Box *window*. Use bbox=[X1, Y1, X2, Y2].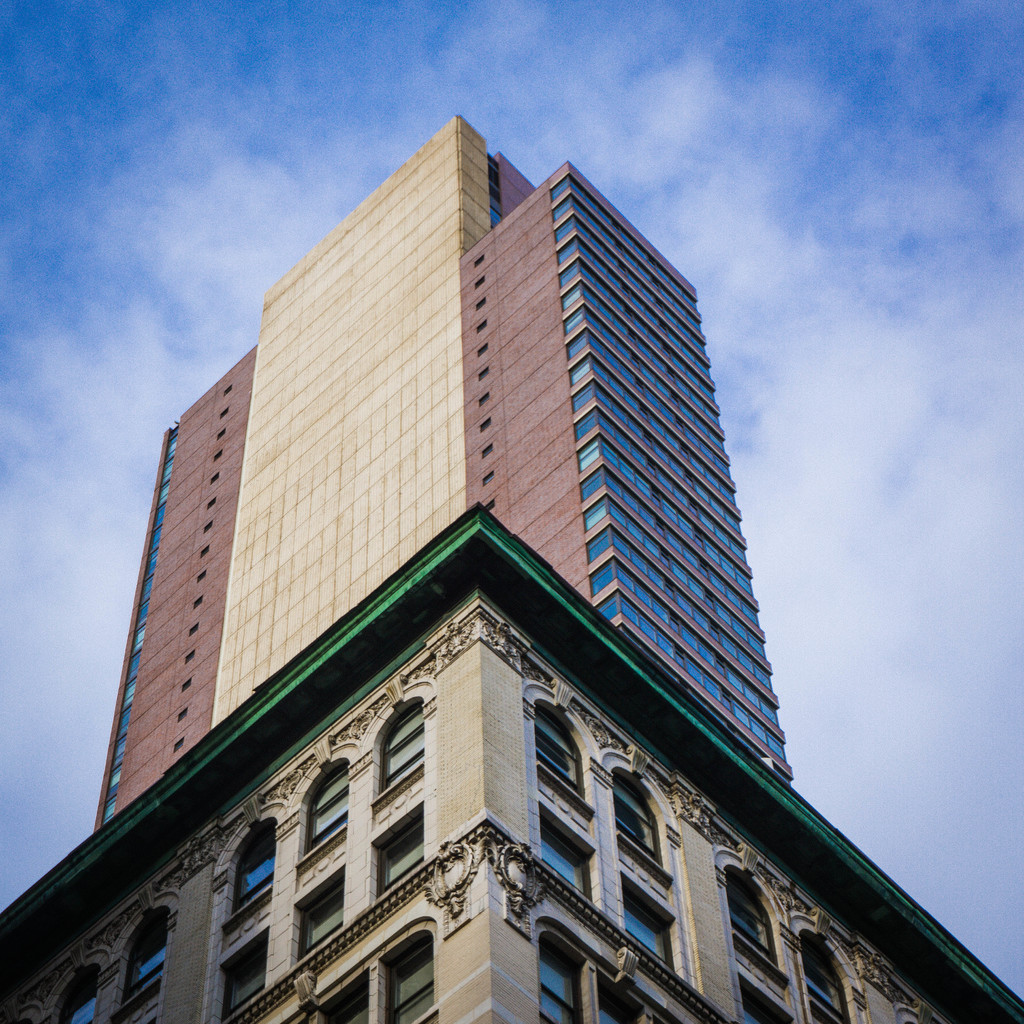
bbox=[292, 741, 357, 874].
